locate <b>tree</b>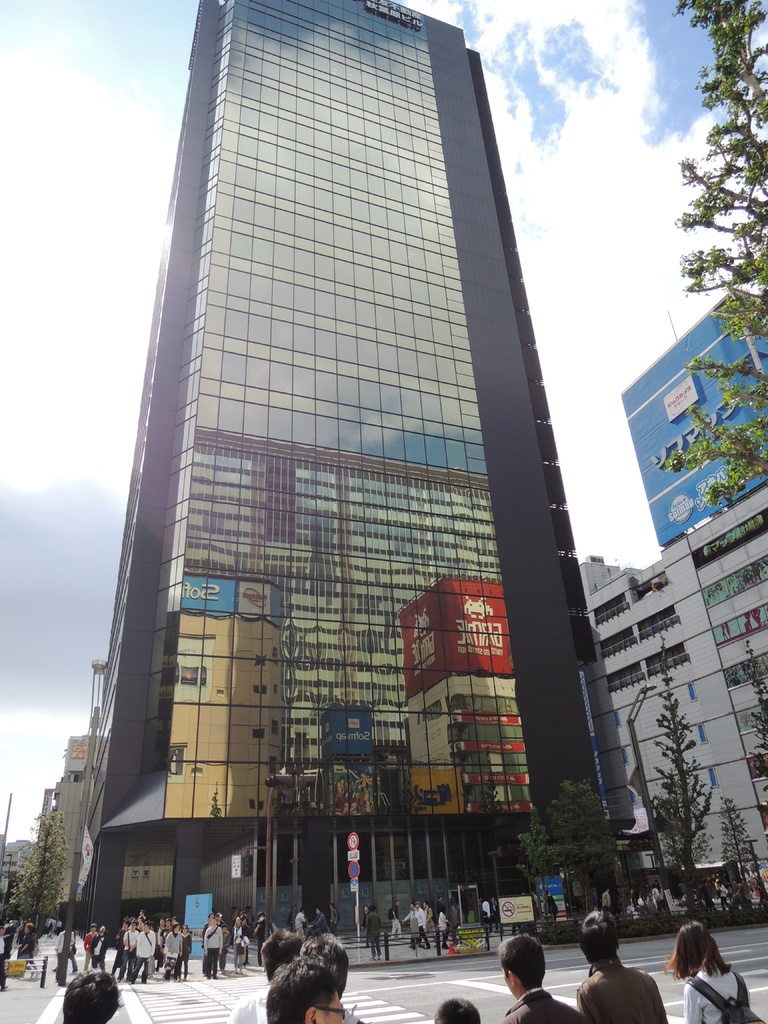
select_region(515, 810, 553, 940)
